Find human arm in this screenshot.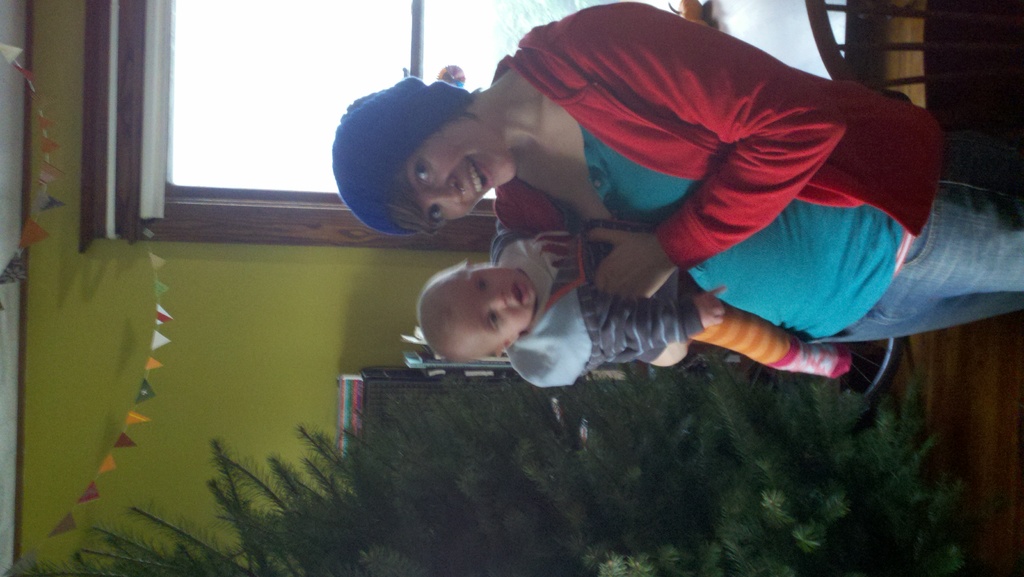
The bounding box for human arm is (left=596, top=47, right=851, bottom=299).
